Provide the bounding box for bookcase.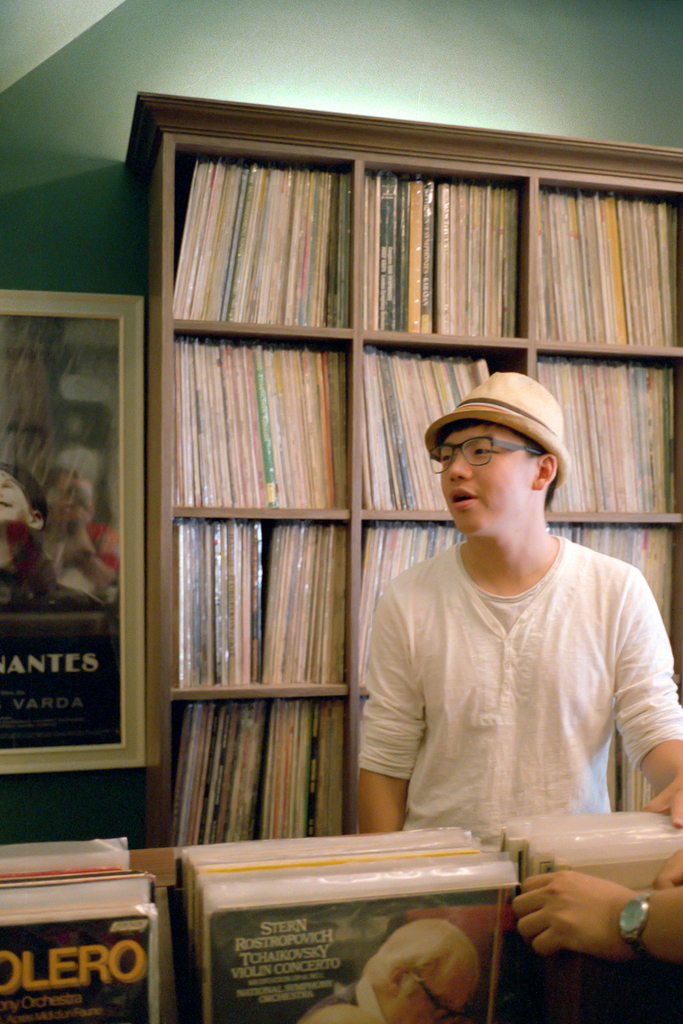
x1=144 y1=132 x2=624 y2=882.
